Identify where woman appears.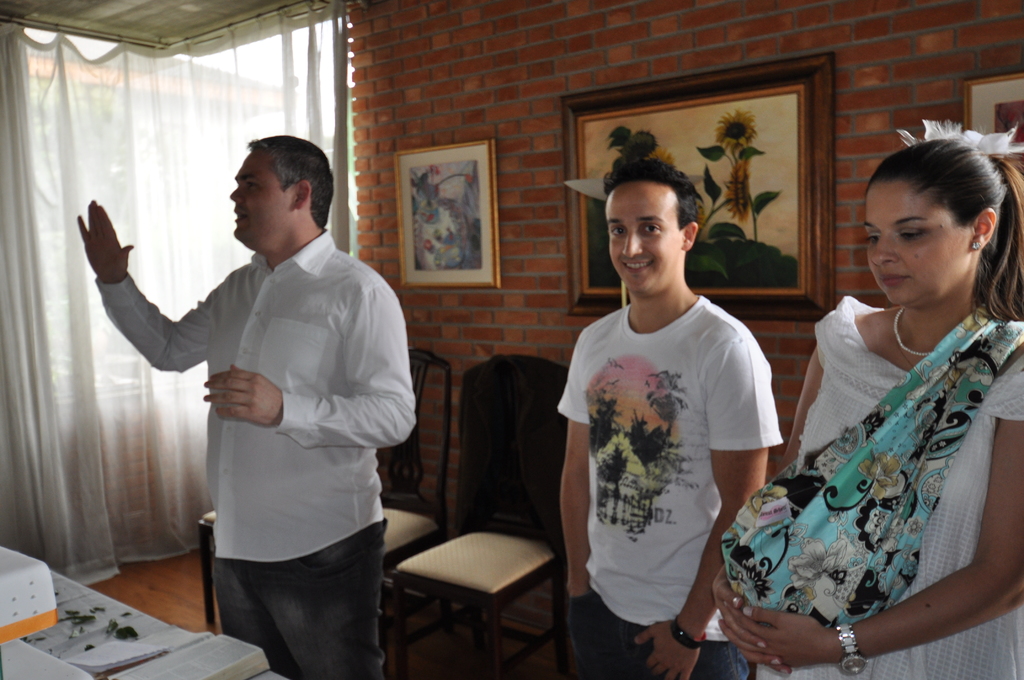
Appears at pyautogui.locateOnScreen(739, 123, 1023, 668).
